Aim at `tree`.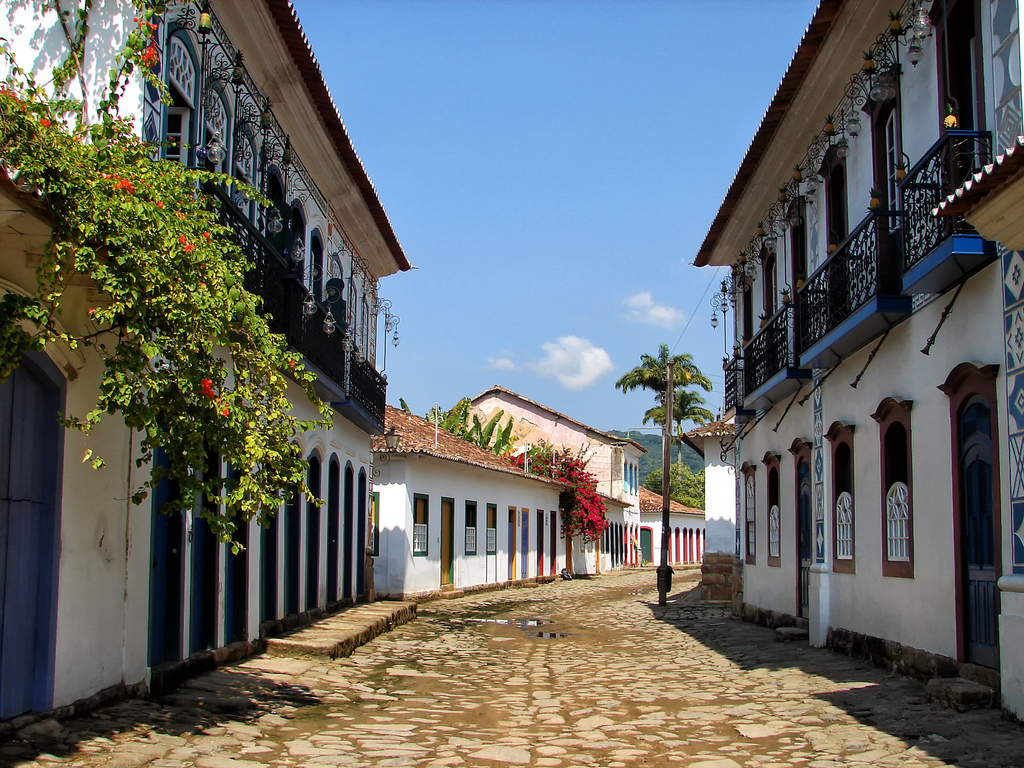
Aimed at (x1=512, y1=440, x2=626, y2=545).
